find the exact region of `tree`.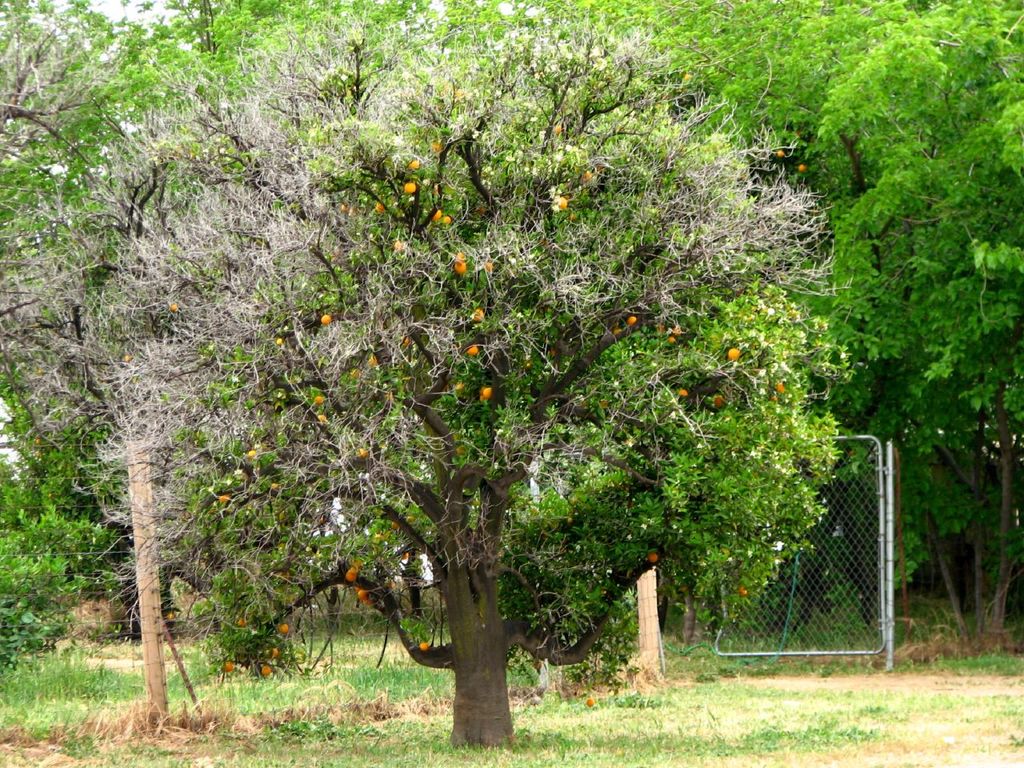
Exact region: 0:0:230:742.
